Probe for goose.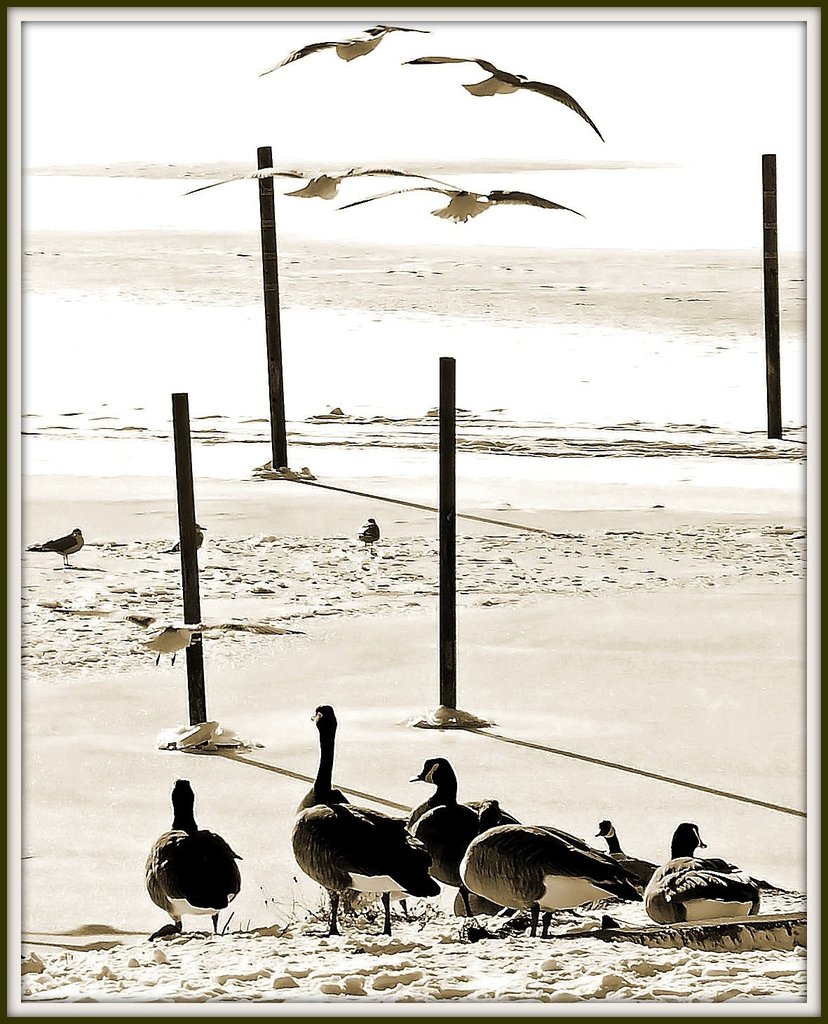
Probe result: {"left": 415, "top": 758, "right": 526, "bottom": 904}.
